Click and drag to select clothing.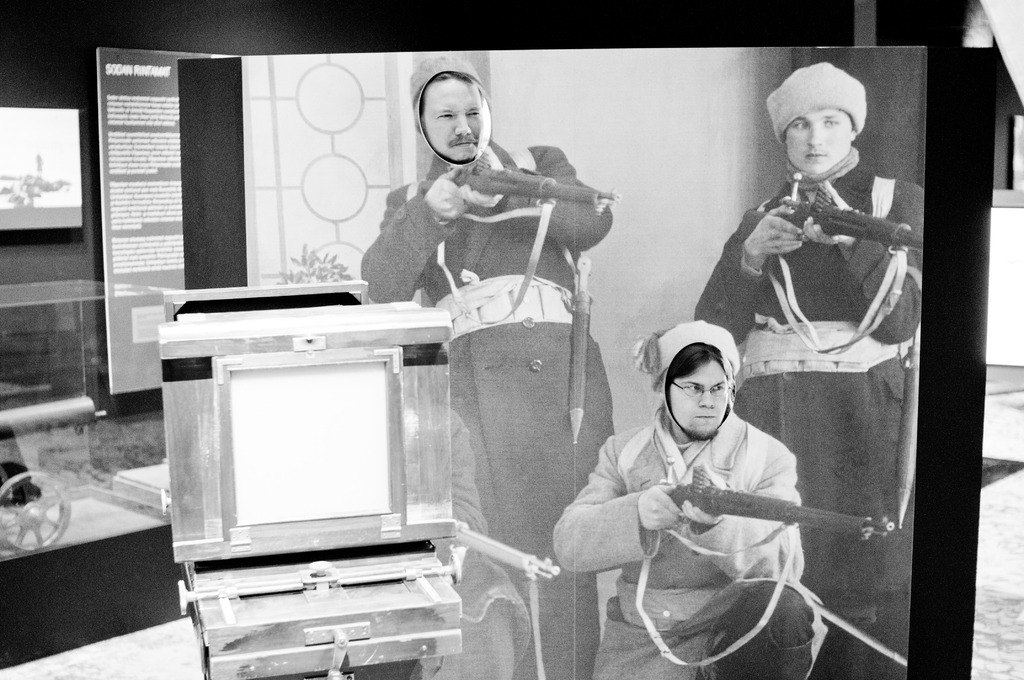
Selection: (x1=682, y1=145, x2=922, y2=679).
